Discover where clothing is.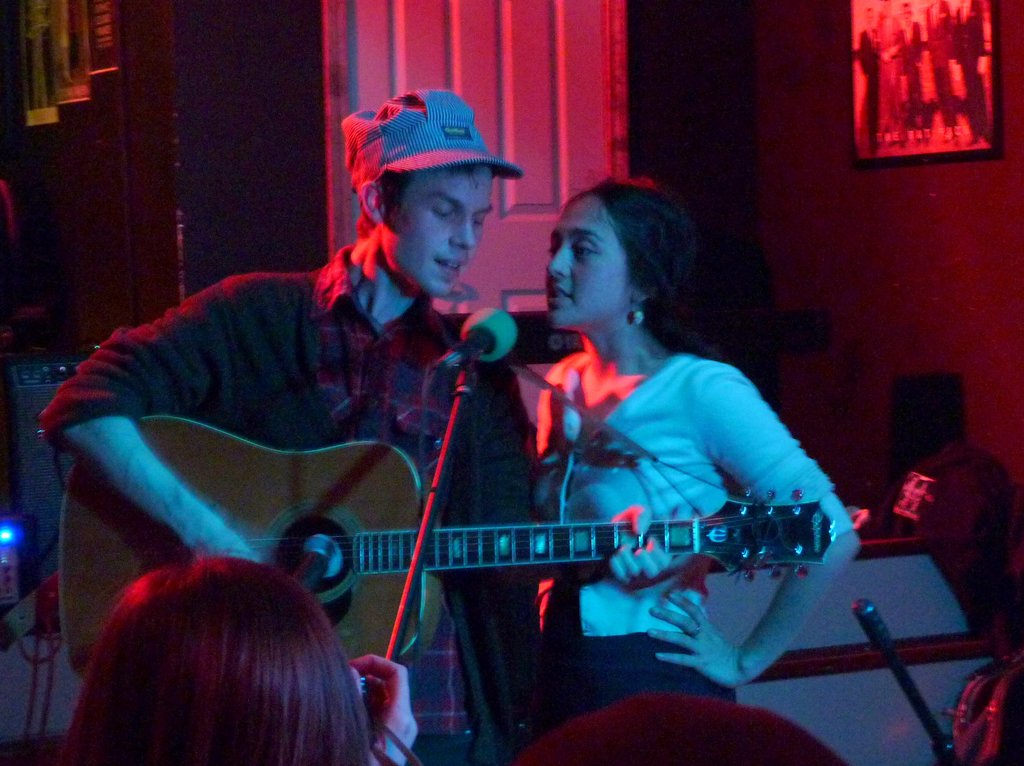
Discovered at bbox(949, 0, 988, 138).
